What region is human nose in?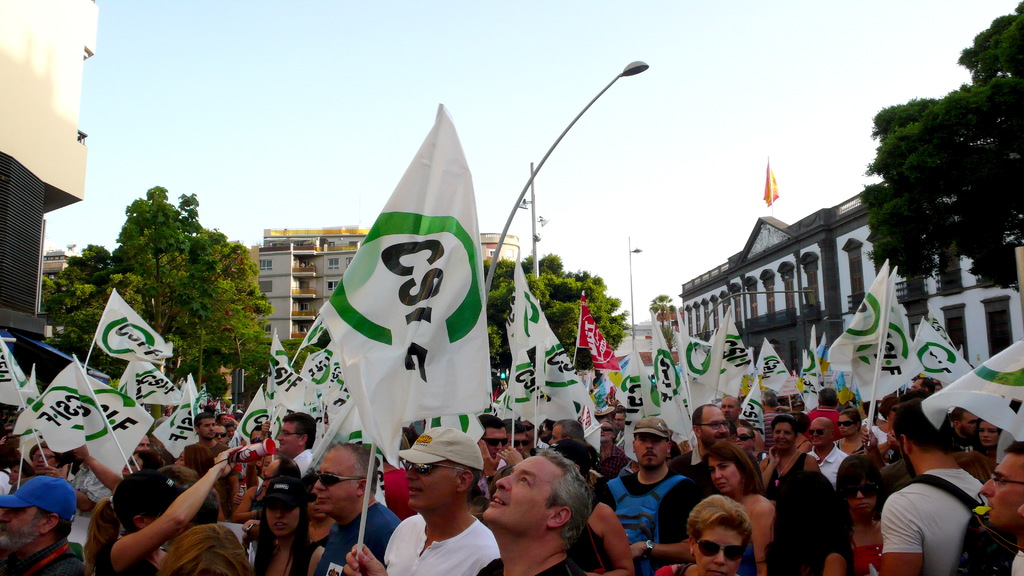
l=815, t=433, r=819, b=441.
